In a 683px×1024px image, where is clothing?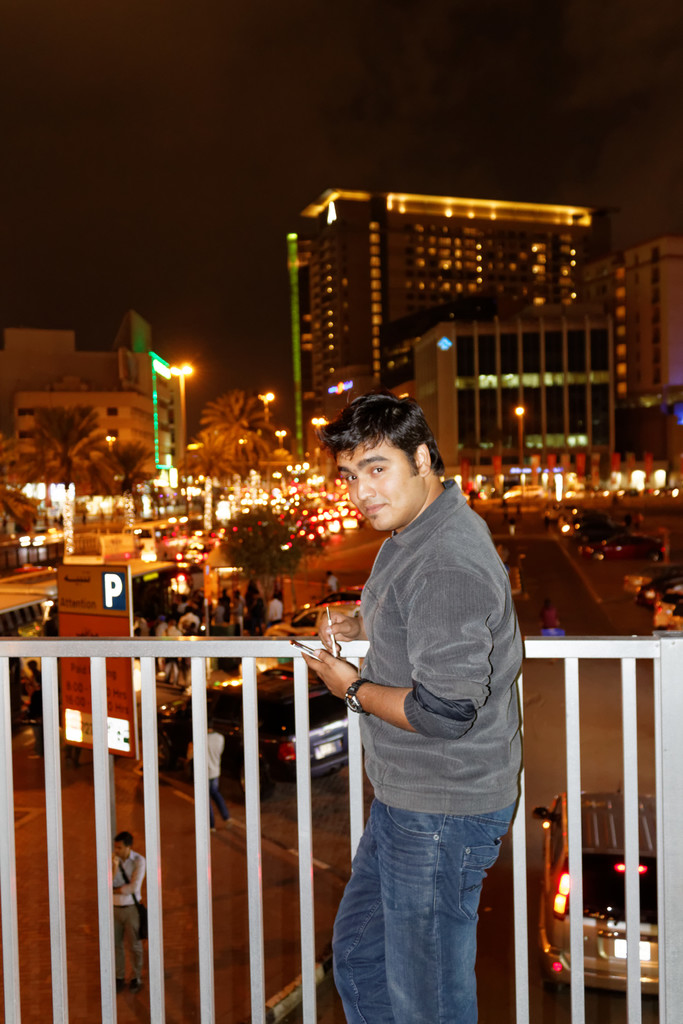
bbox=(539, 607, 559, 627).
